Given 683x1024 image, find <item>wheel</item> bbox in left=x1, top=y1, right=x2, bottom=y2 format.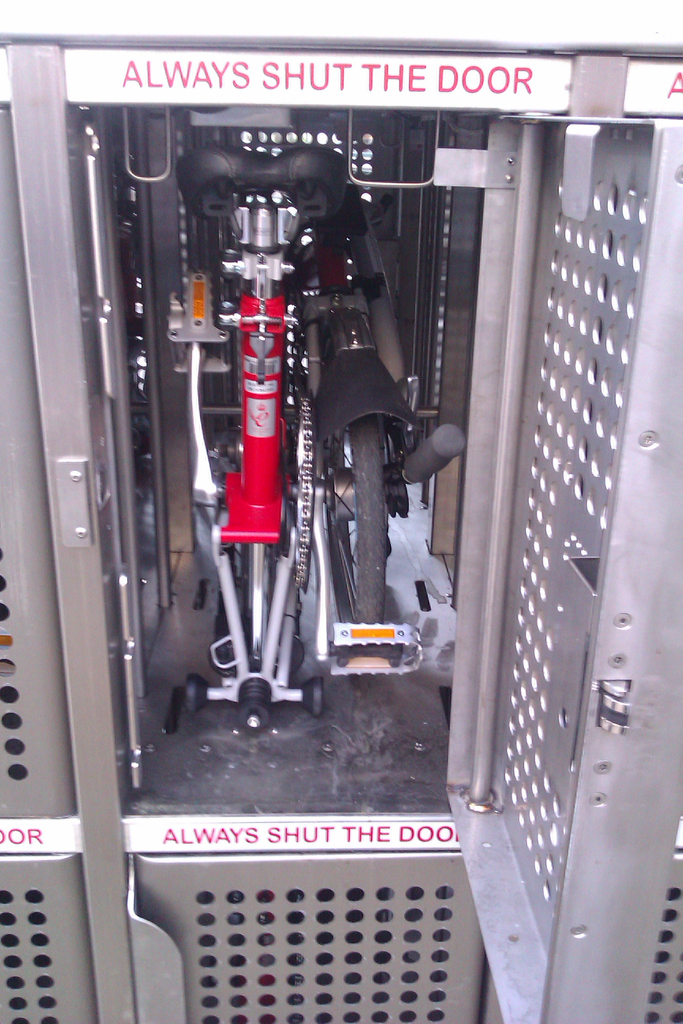
left=324, top=406, right=402, bottom=630.
